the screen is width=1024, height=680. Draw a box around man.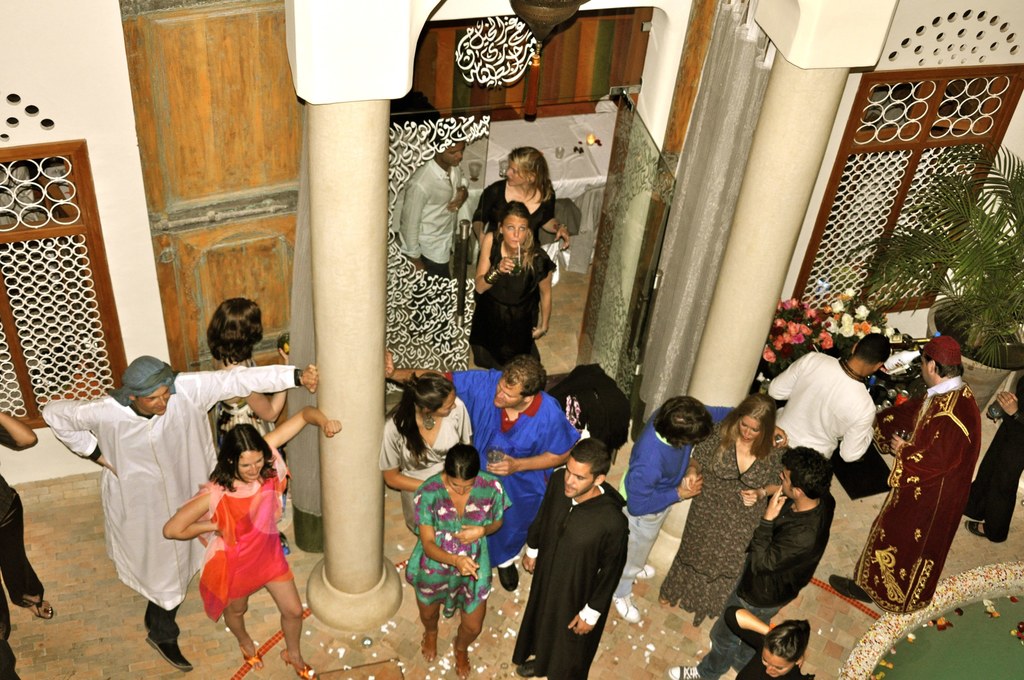
region(762, 330, 893, 469).
